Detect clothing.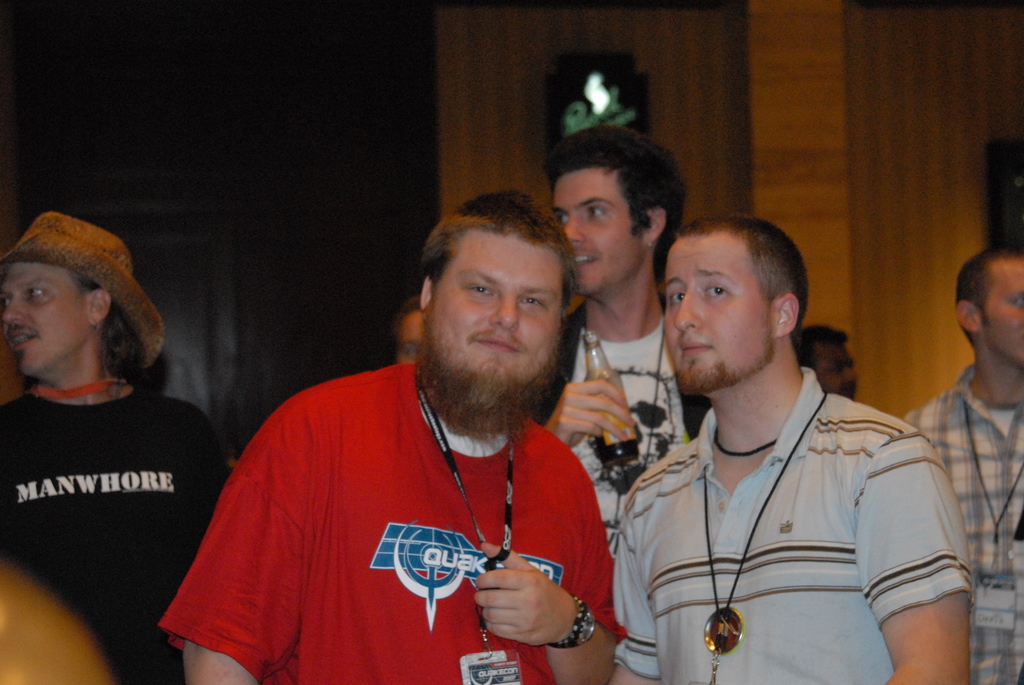
Detected at x1=547, y1=322, x2=698, y2=549.
